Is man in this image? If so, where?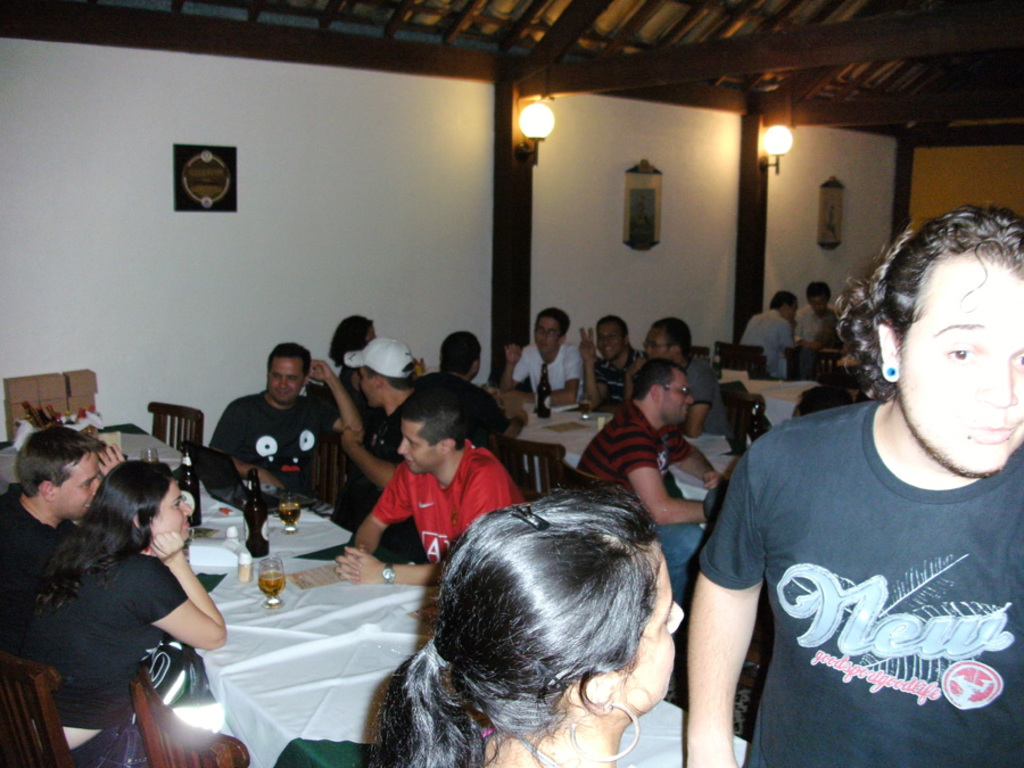
Yes, at [x1=498, y1=300, x2=598, y2=405].
